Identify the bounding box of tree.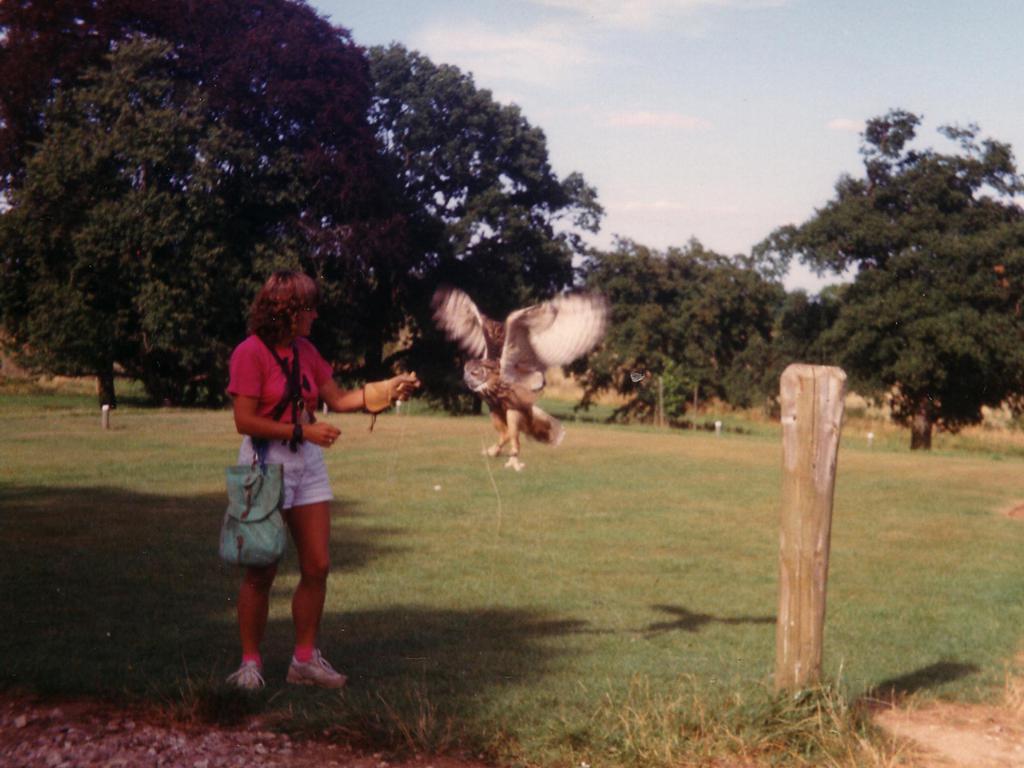
pyautogui.locateOnScreen(777, 106, 985, 569).
